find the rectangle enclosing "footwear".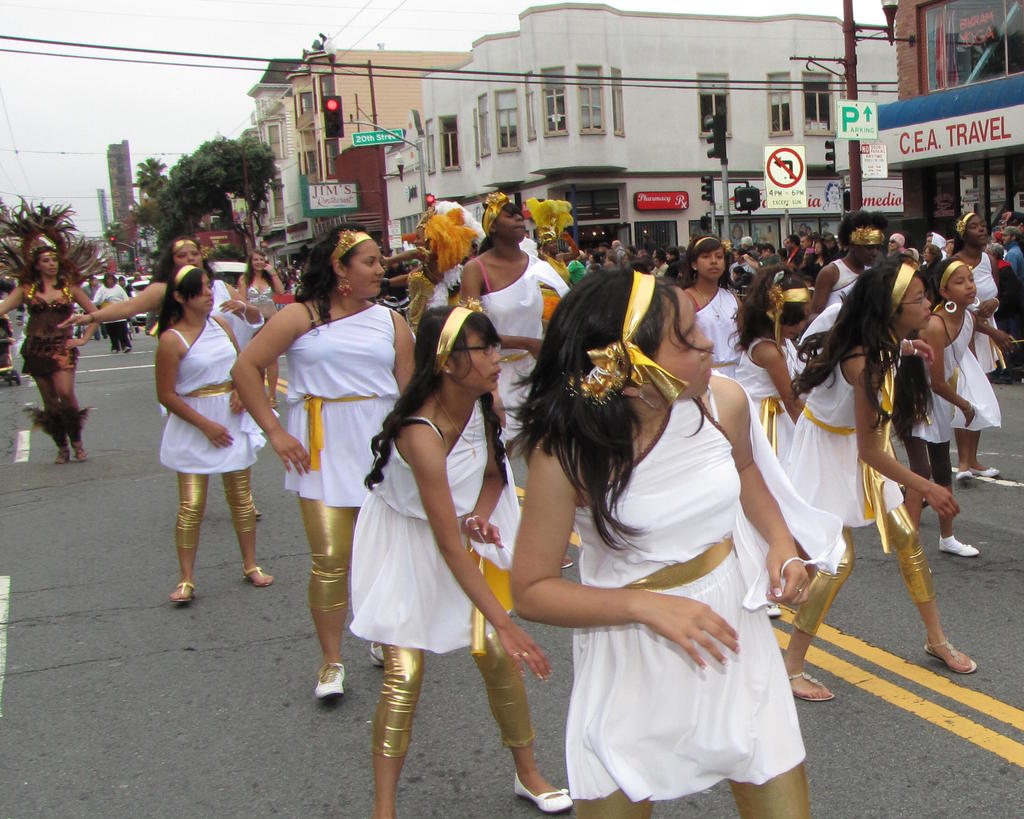
72,439,90,462.
